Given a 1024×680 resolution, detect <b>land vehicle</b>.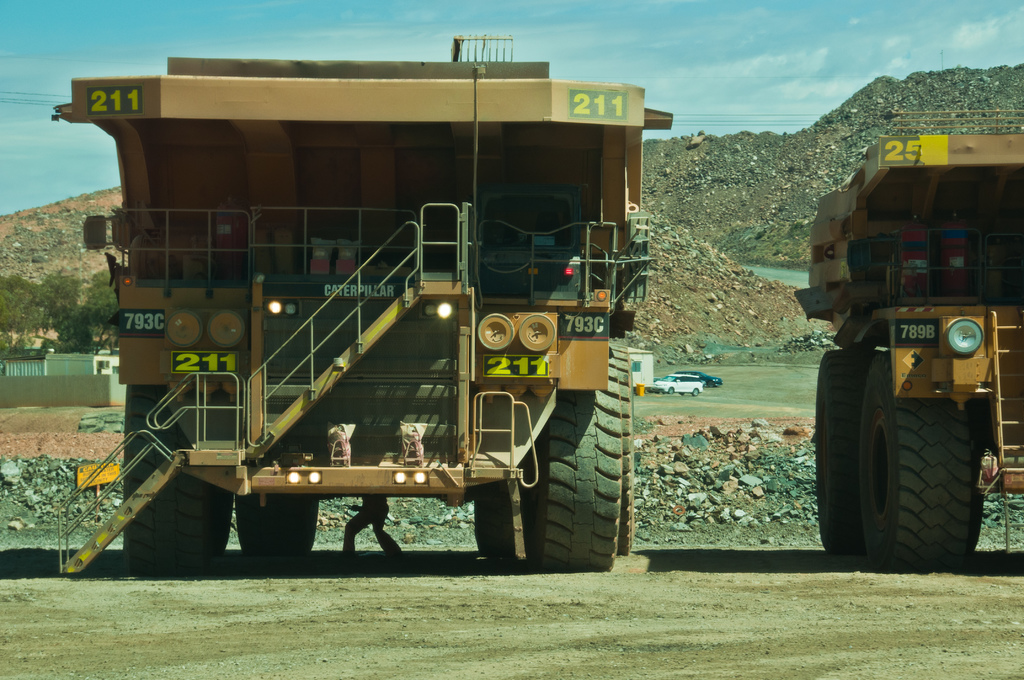
region(652, 370, 706, 399).
